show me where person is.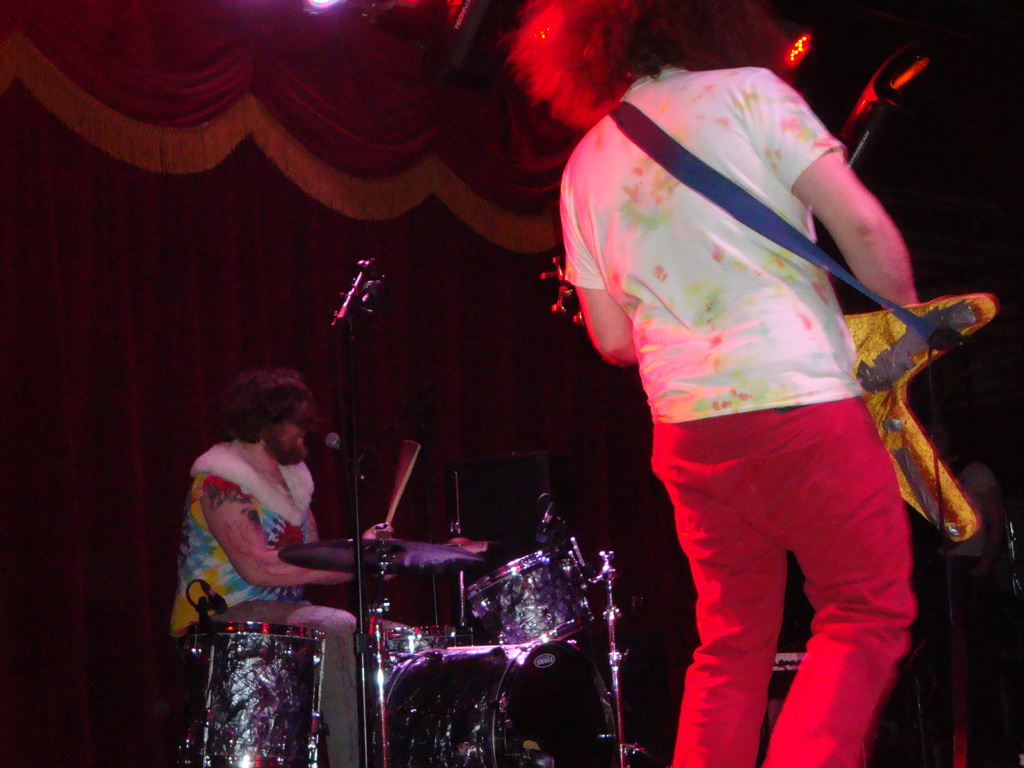
person is at BBox(510, 0, 924, 767).
